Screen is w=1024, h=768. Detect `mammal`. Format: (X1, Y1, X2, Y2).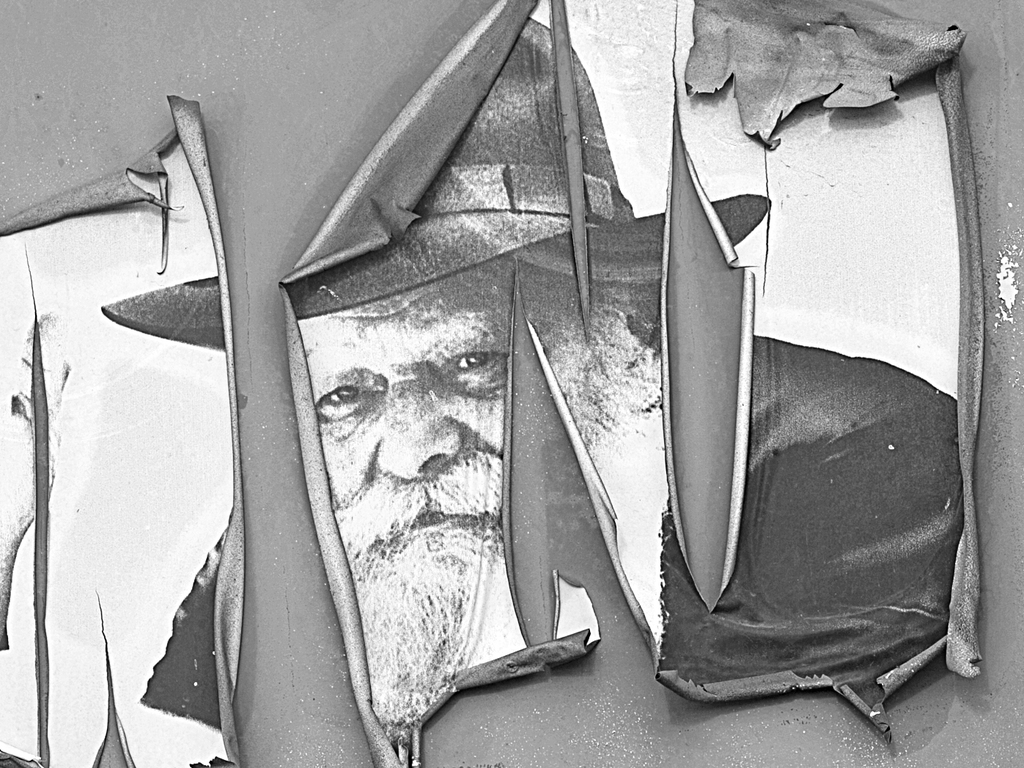
(131, 20, 956, 767).
